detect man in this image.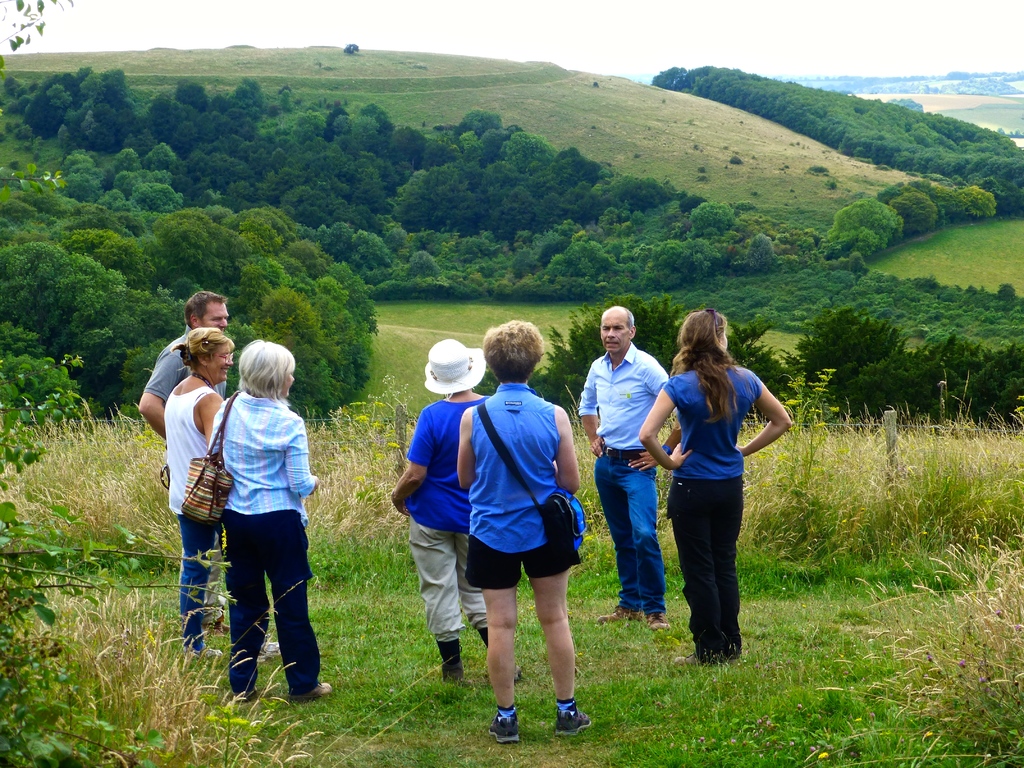
Detection: 582:317:671:646.
